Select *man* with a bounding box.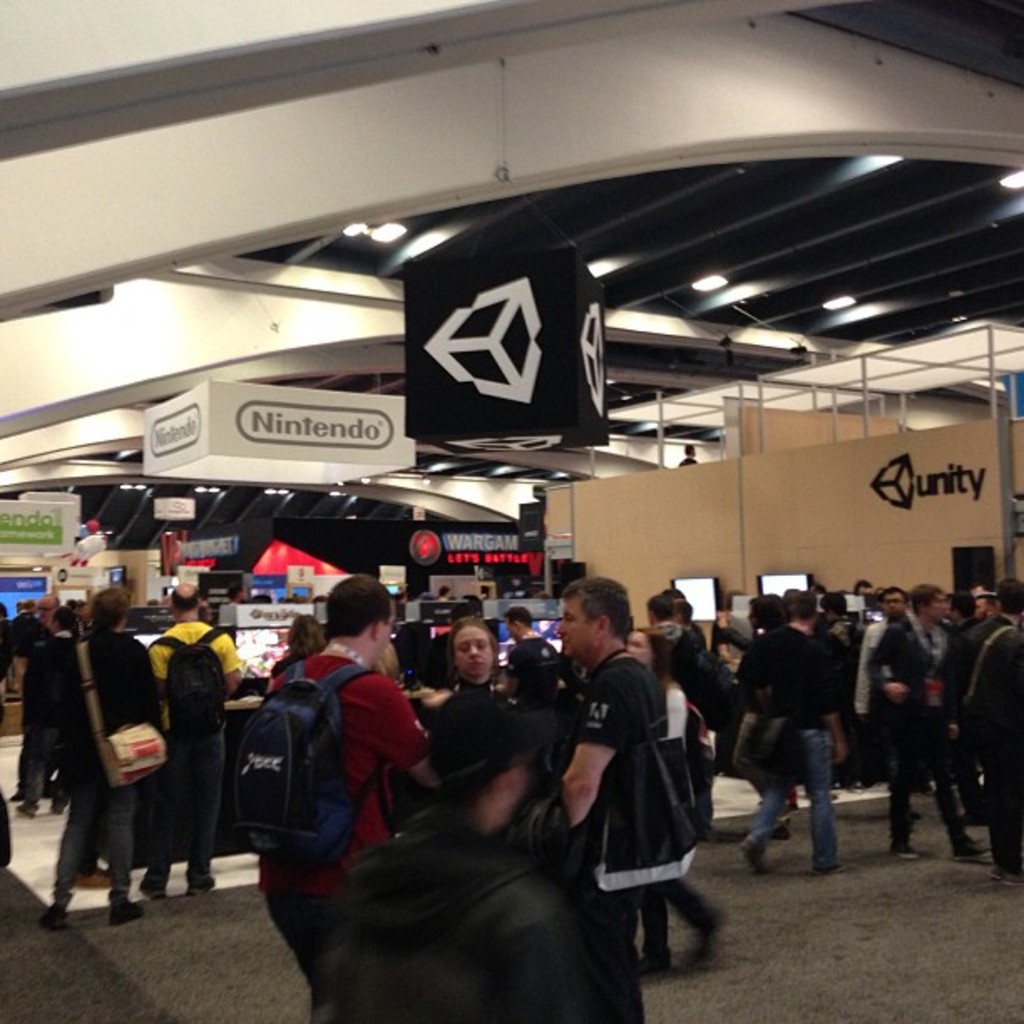
left=505, top=604, right=557, bottom=666.
